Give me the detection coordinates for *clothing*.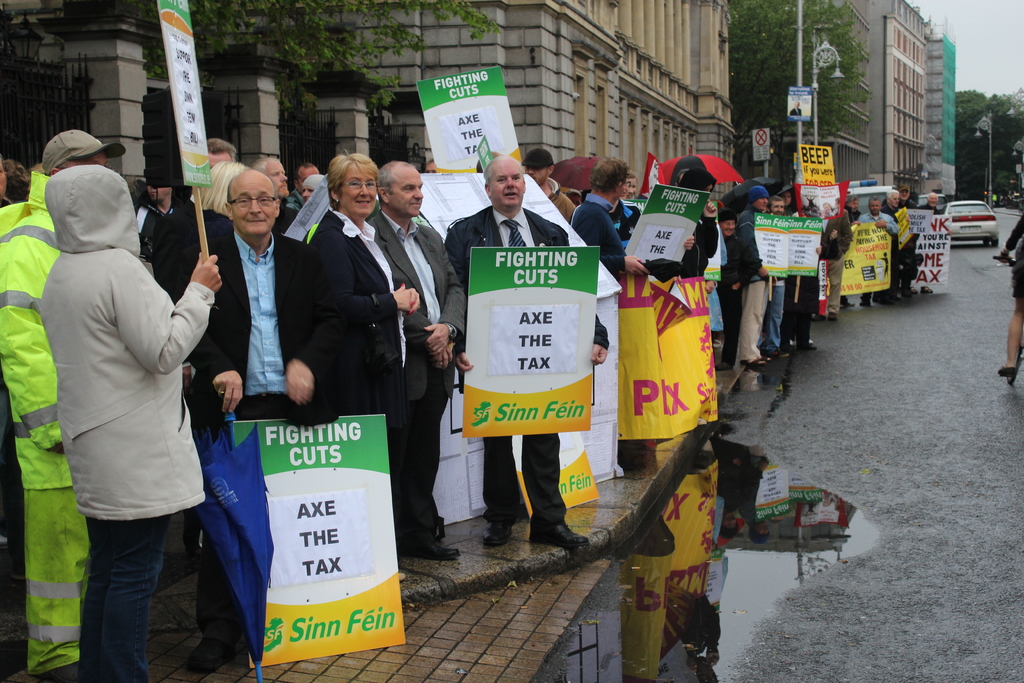
bbox=(178, 227, 342, 638).
